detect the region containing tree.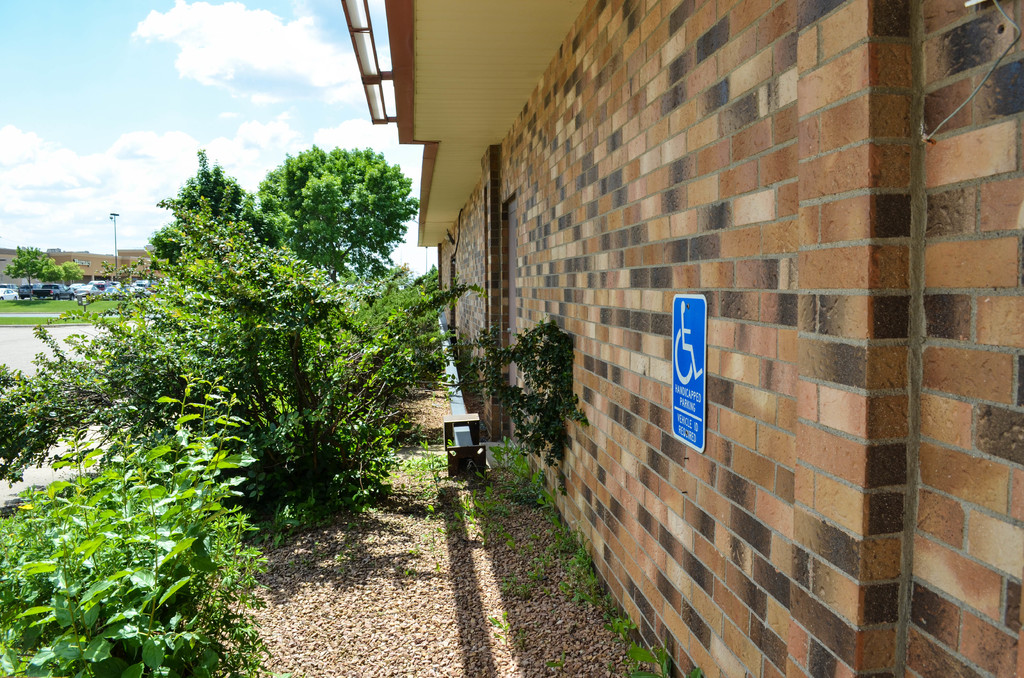
crop(5, 249, 49, 303).
